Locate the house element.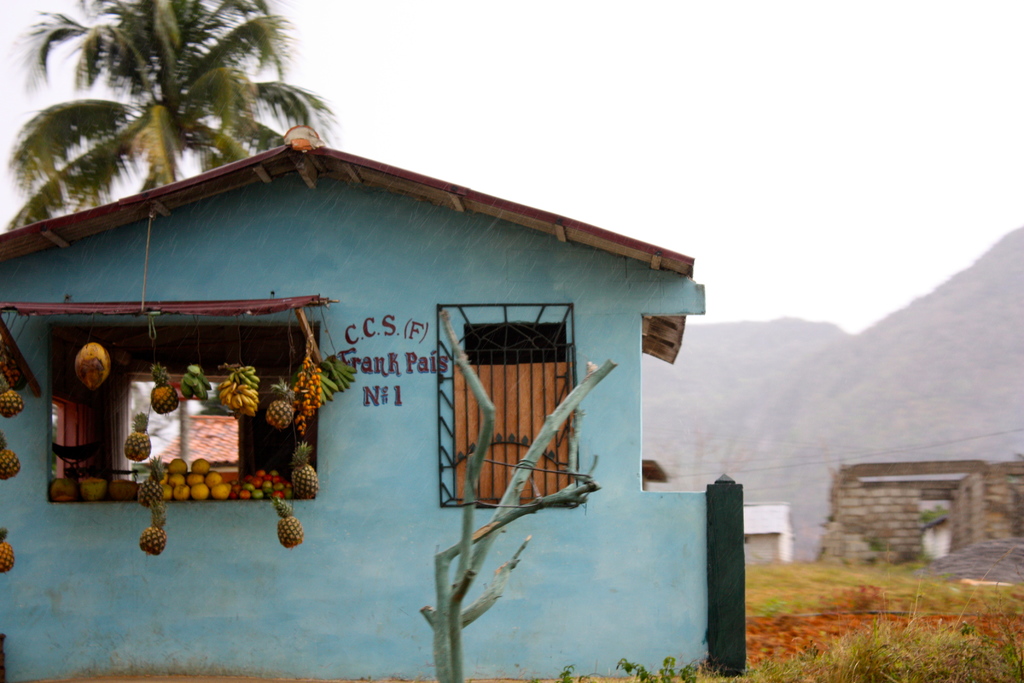
Element bbox: [0, 124, 743, 682].
